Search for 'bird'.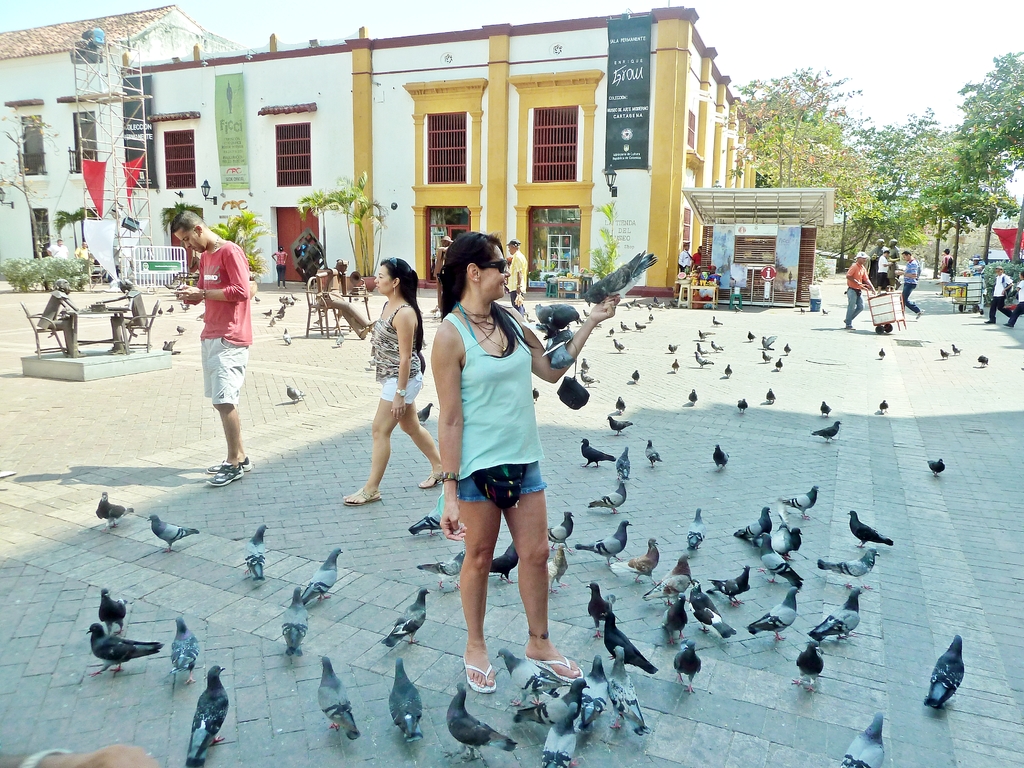
Found at [left=581, top=358, right=591, bottom=391].
